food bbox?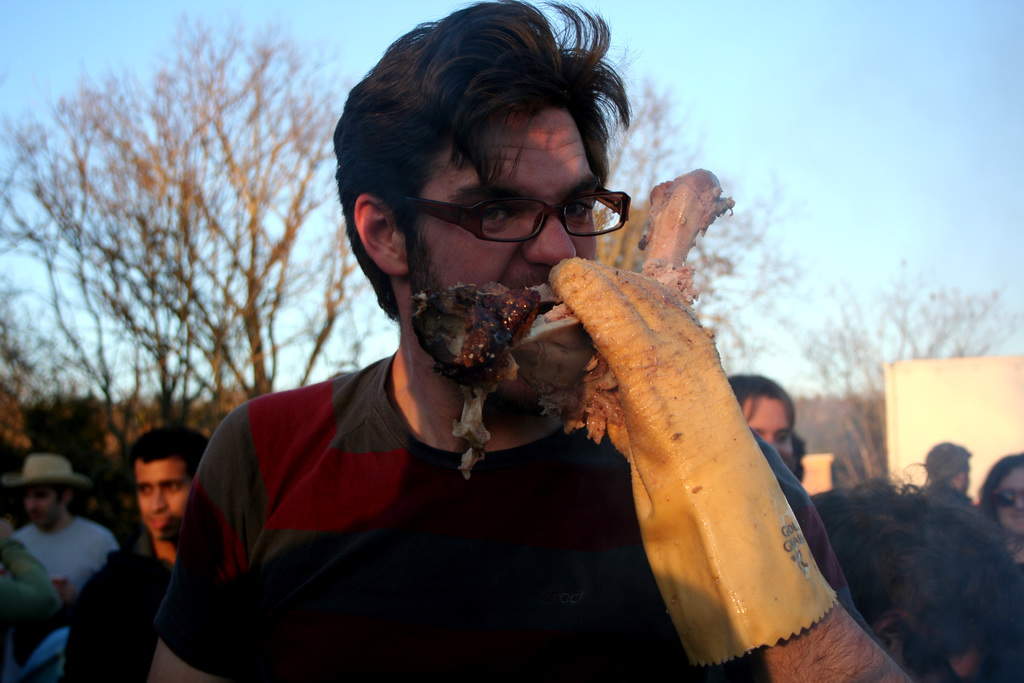
416 280 545 395
